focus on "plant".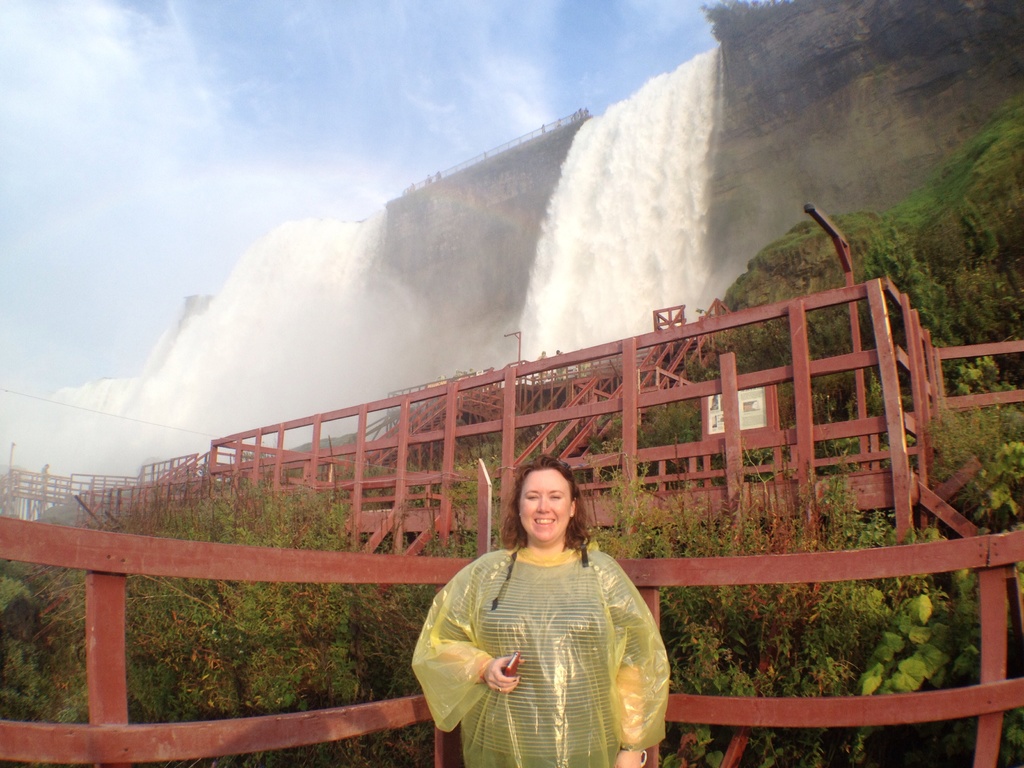
Focused at pyautogui.locateOnScreen(445, 444, 505, 556).
